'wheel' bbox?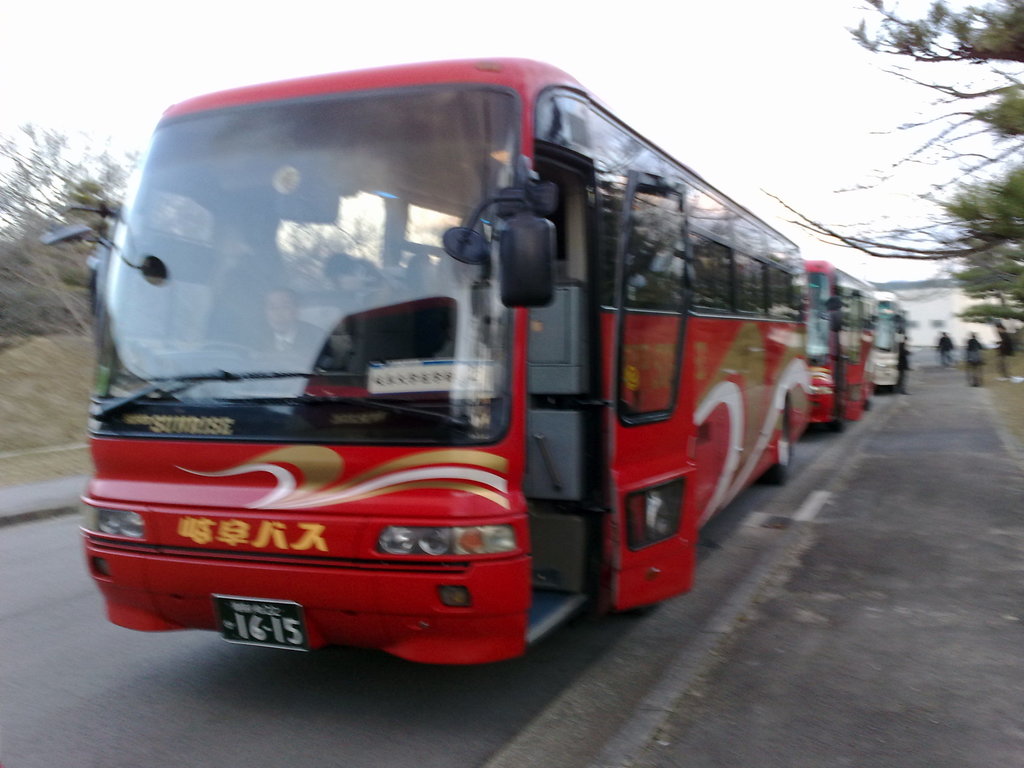
[647, 482, 680, 538]
